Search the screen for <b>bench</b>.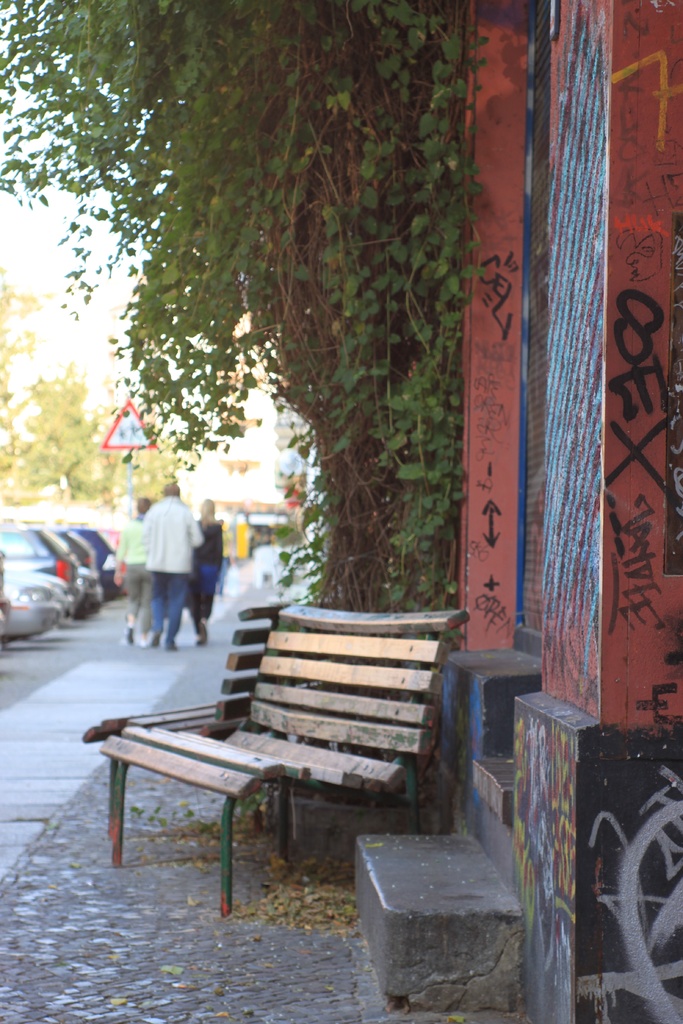
Found at <bbox>81, 608, 280, 846</bbox>.
